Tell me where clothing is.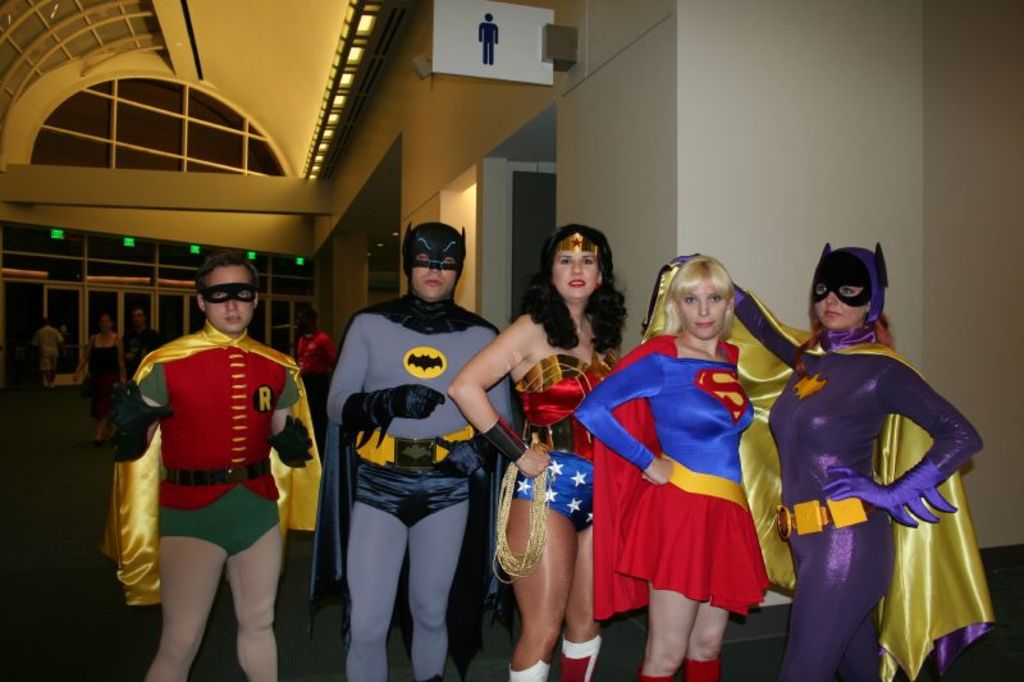
clothing is at [left=506, top=351, right=616, bottom=526].
